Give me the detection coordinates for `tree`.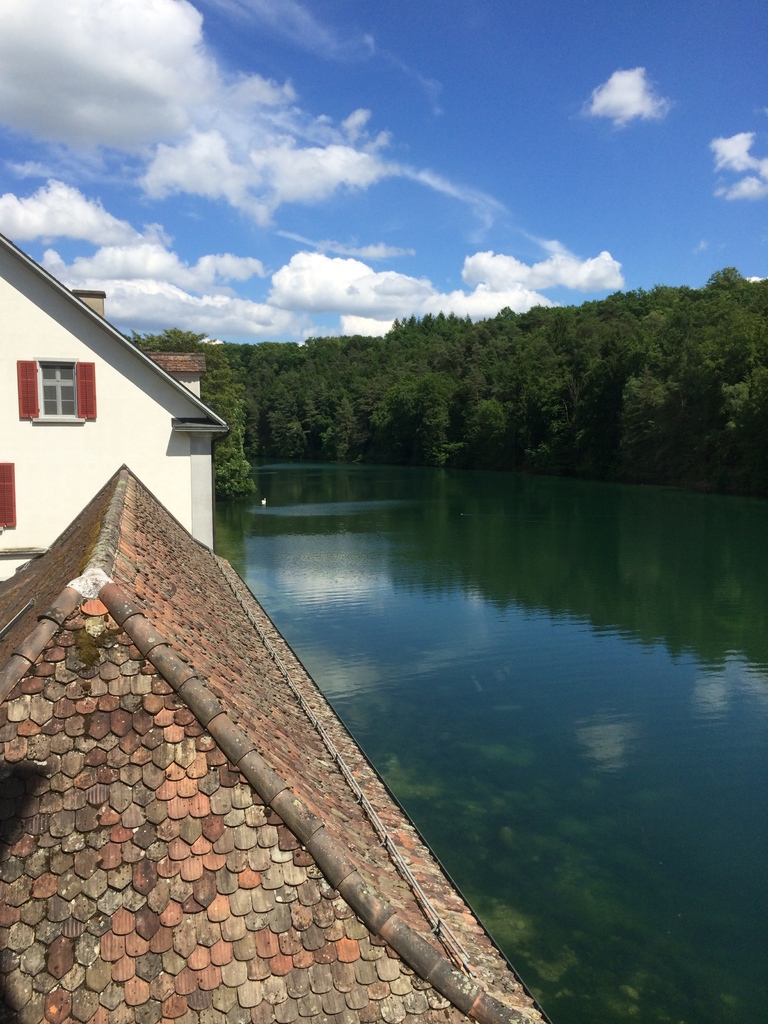
<region>127, 325, 260, 497</region>.
